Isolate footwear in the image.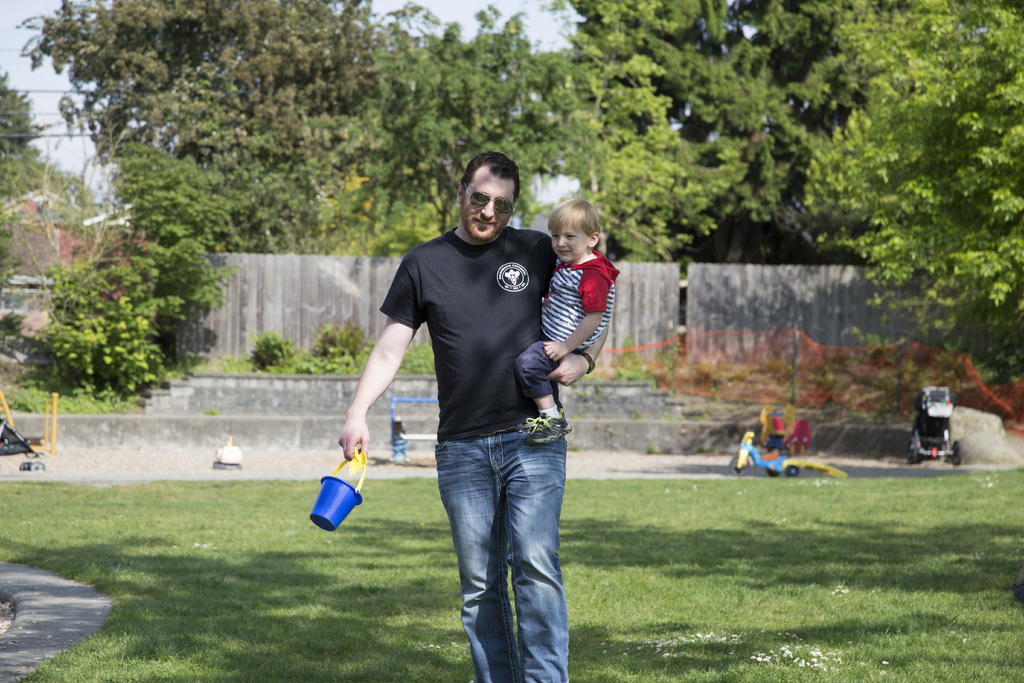
Isolated region: left=311, top=463, right=371, bottom=544.
